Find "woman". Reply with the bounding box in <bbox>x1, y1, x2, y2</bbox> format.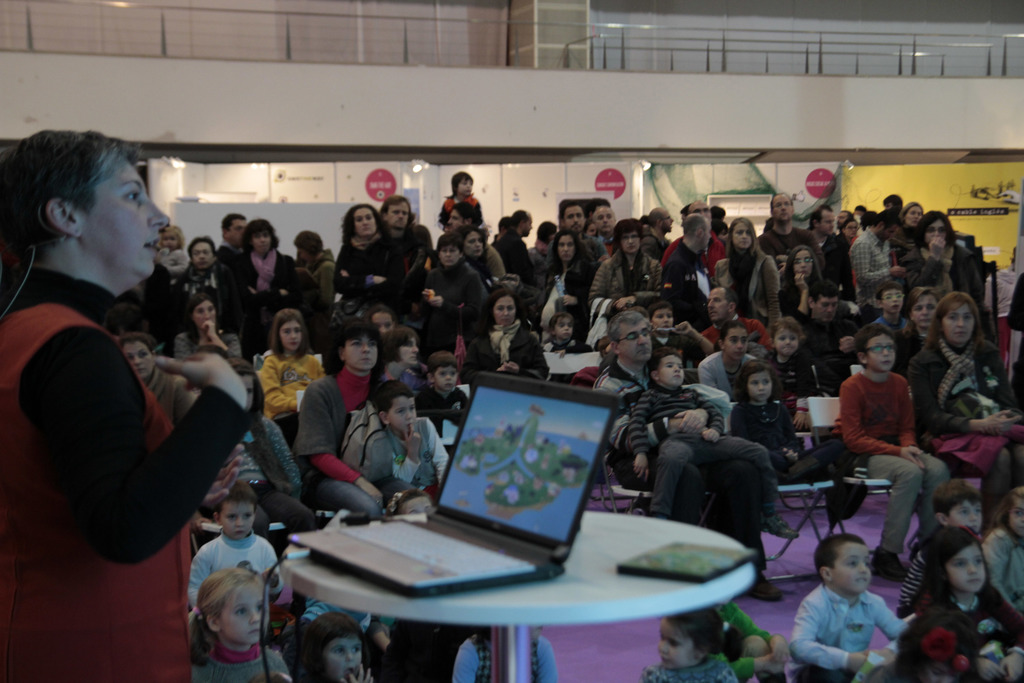
<bbox>904, 209, 984, 334</bbox>.
